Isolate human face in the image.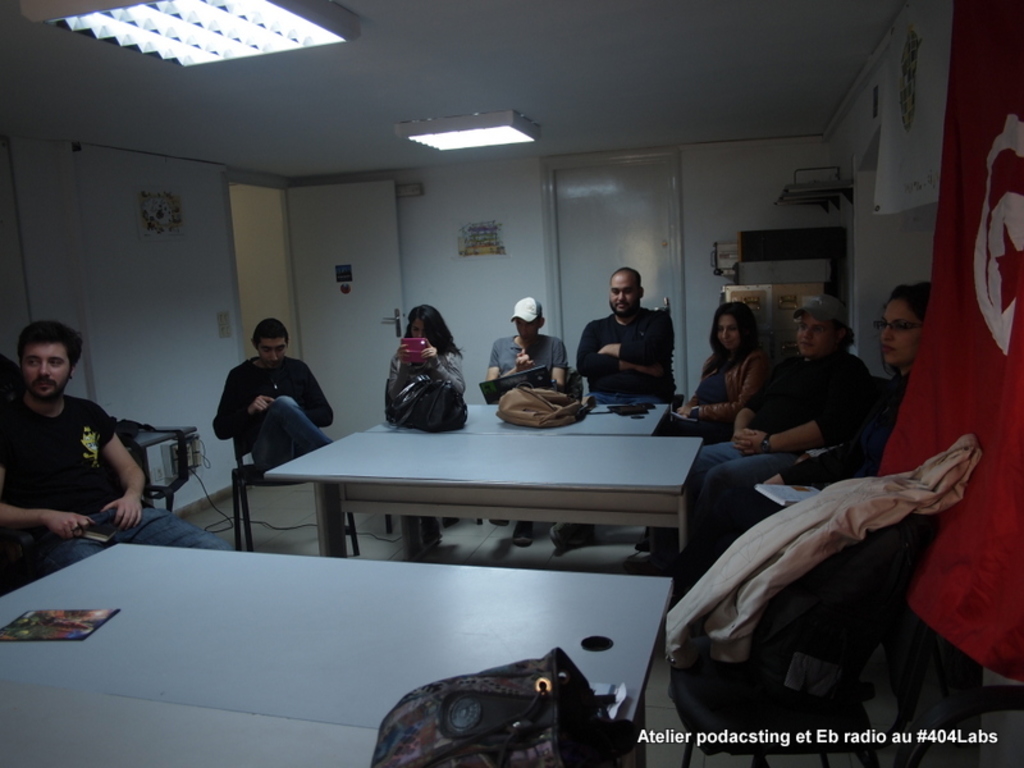
Isolated region: bbox=(604, 274, 643, 317).
